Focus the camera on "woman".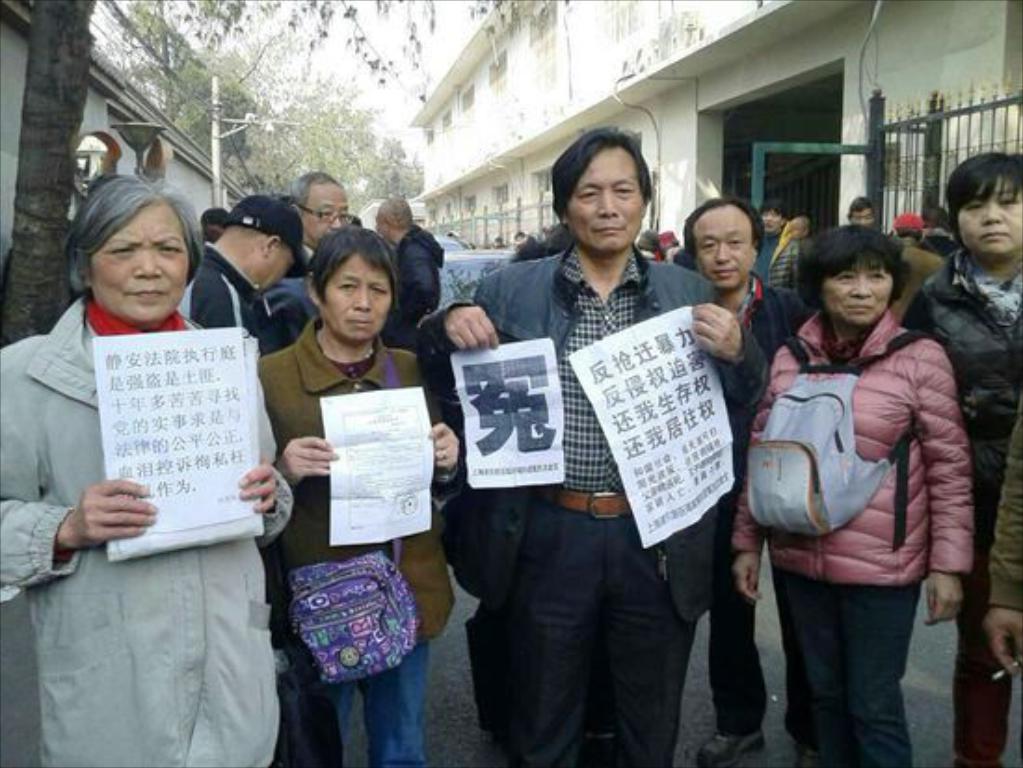
Focus region: 733, 229, 973, 766.
